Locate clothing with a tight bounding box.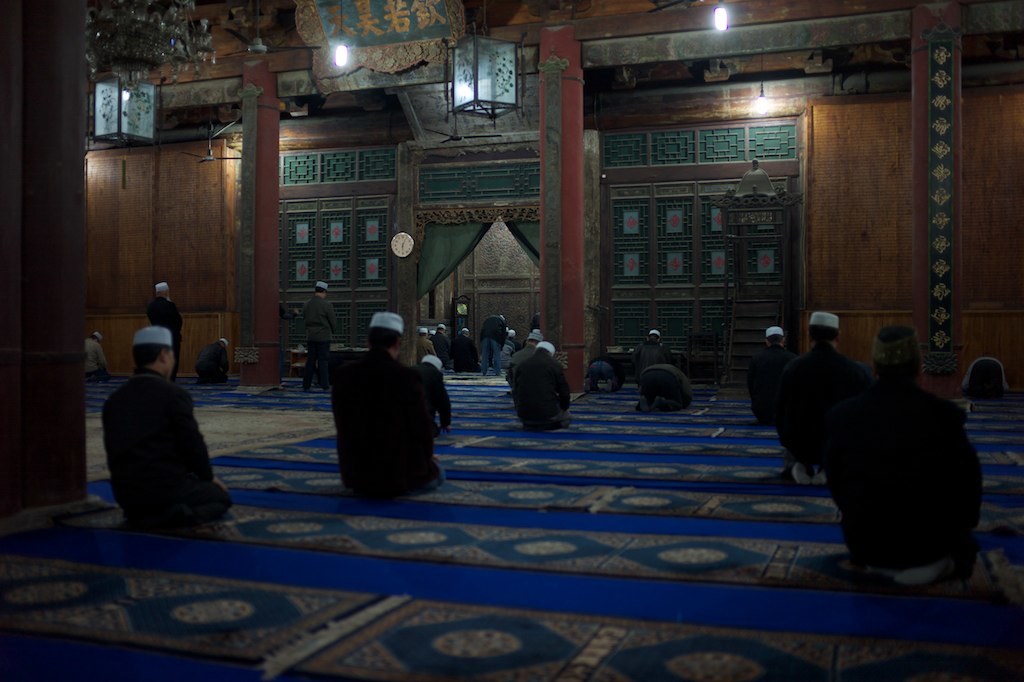
(783, 344, 872, 469).
